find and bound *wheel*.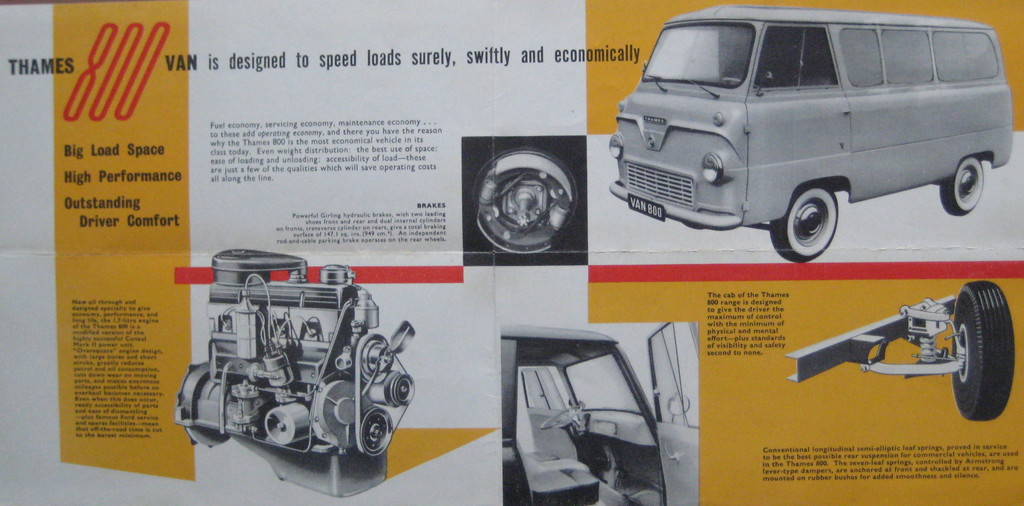
Bound: region(955, 288, 1009, 422).
